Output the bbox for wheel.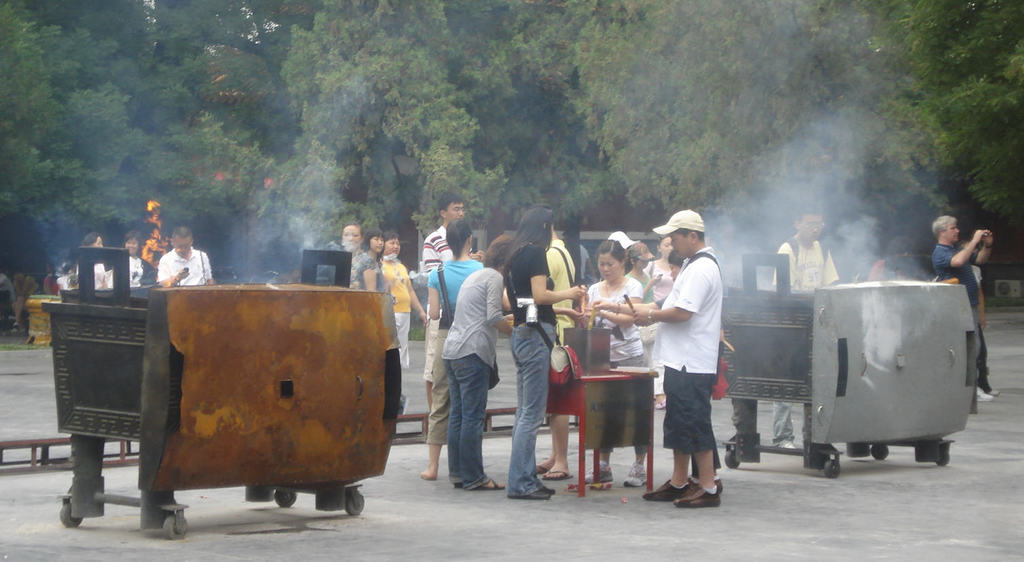
select_region(720, 448, 740, 469).
